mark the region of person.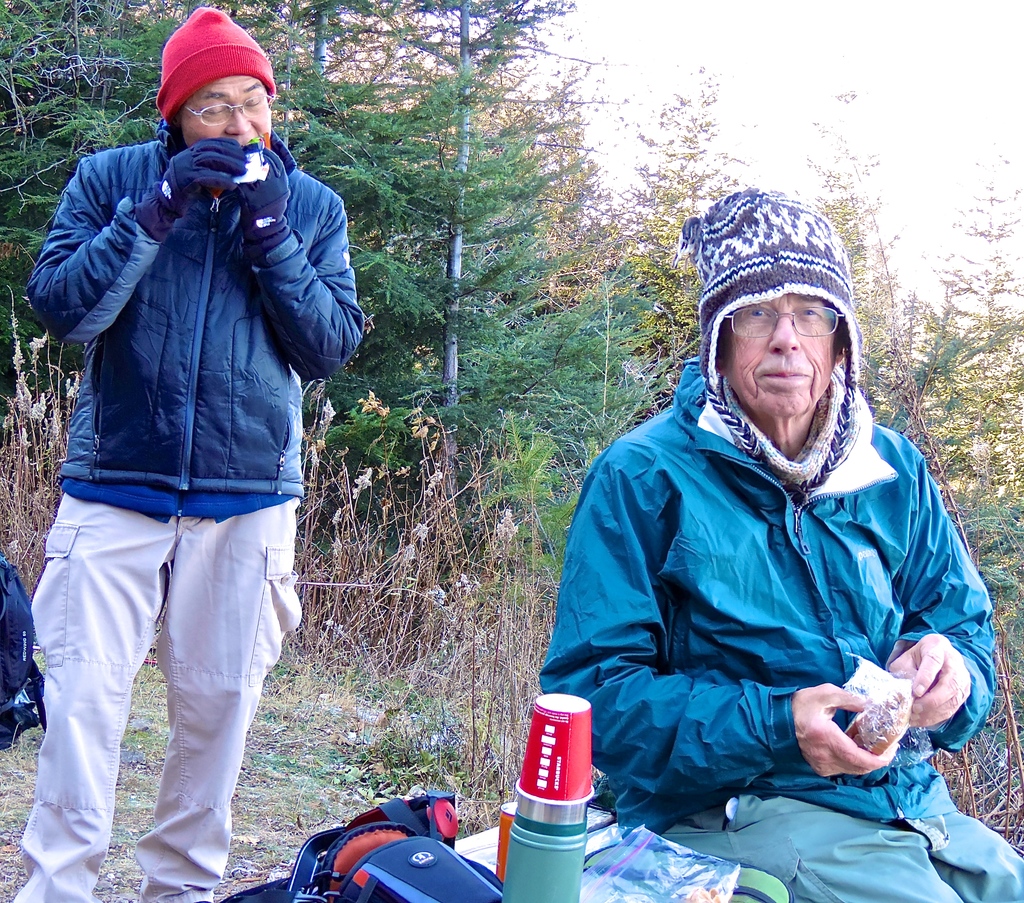
Region: {"x1": 26, "y1": 67, "x2": 374, "y2": 902}.
